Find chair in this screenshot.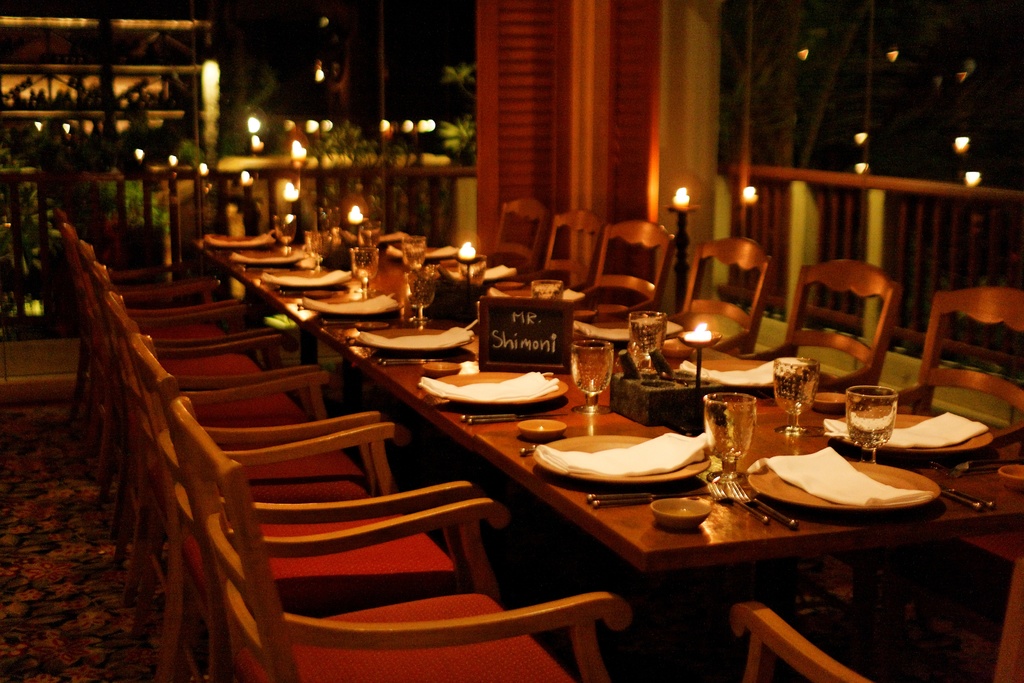
The bounding box for chair is box=[79, 241, 323, 605].
